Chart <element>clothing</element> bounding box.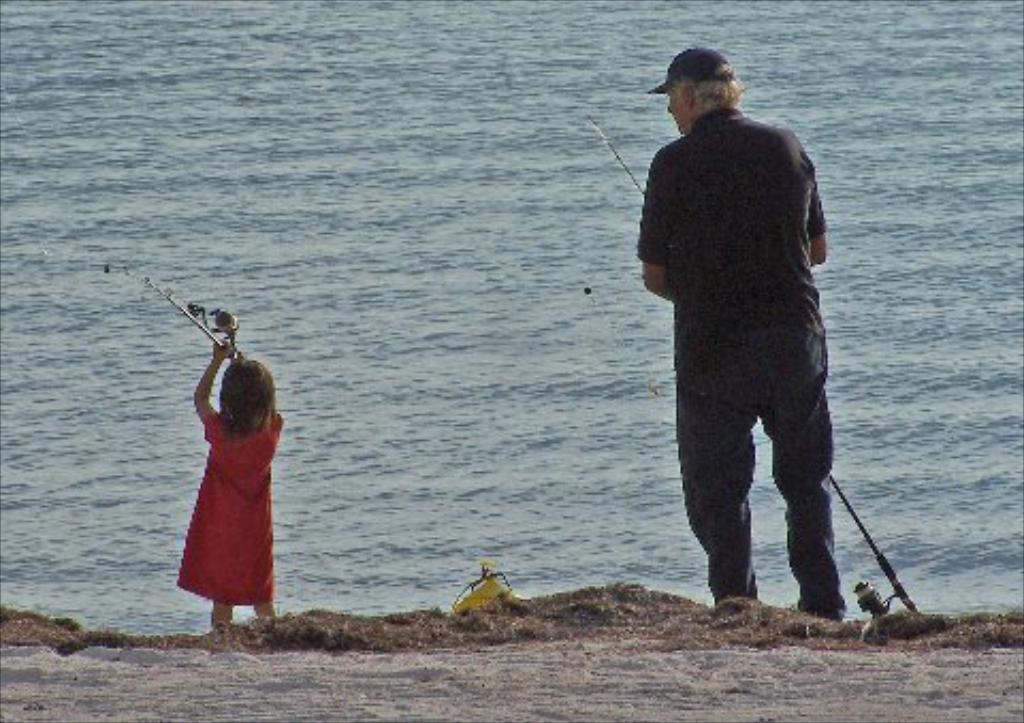
Charted: l=171, t=360, r=277, b=593.
